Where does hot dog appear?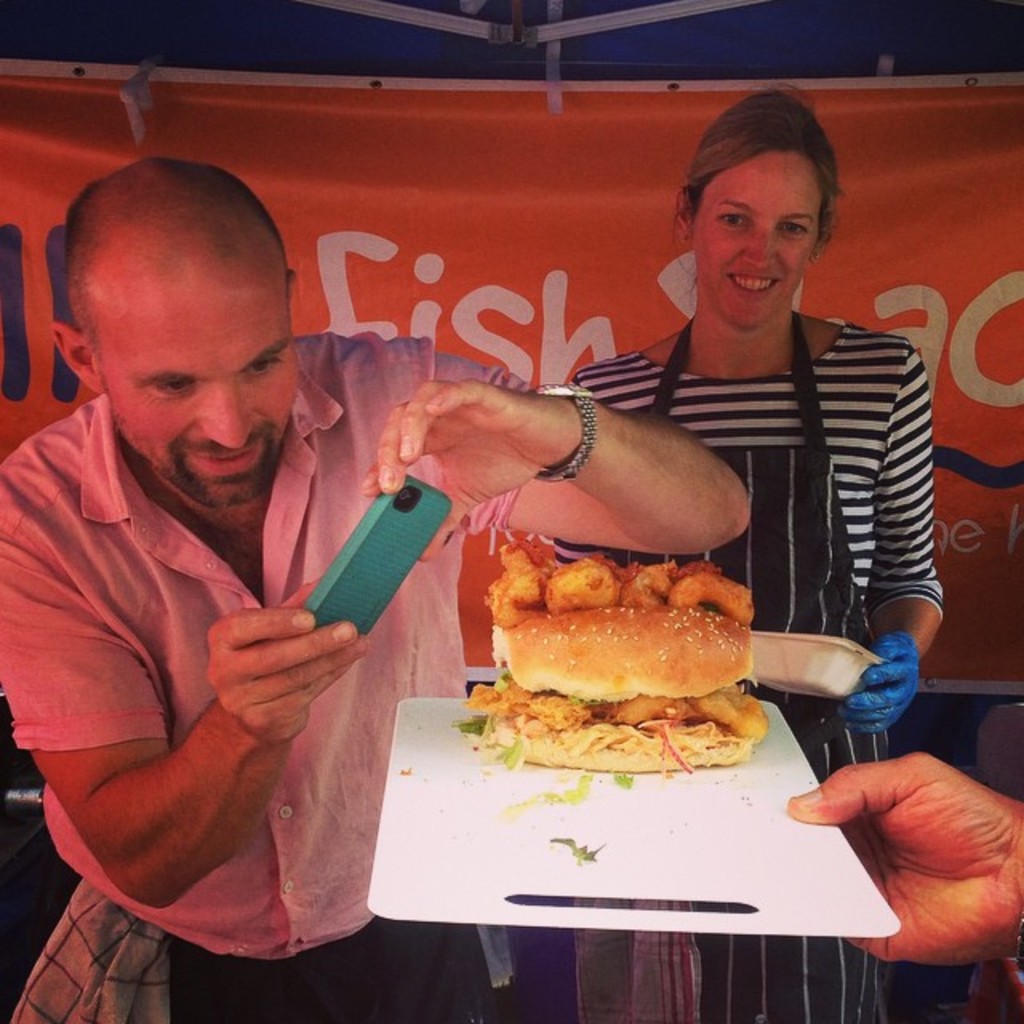
Appears at <region>469, 546, 773, 771</region>.
